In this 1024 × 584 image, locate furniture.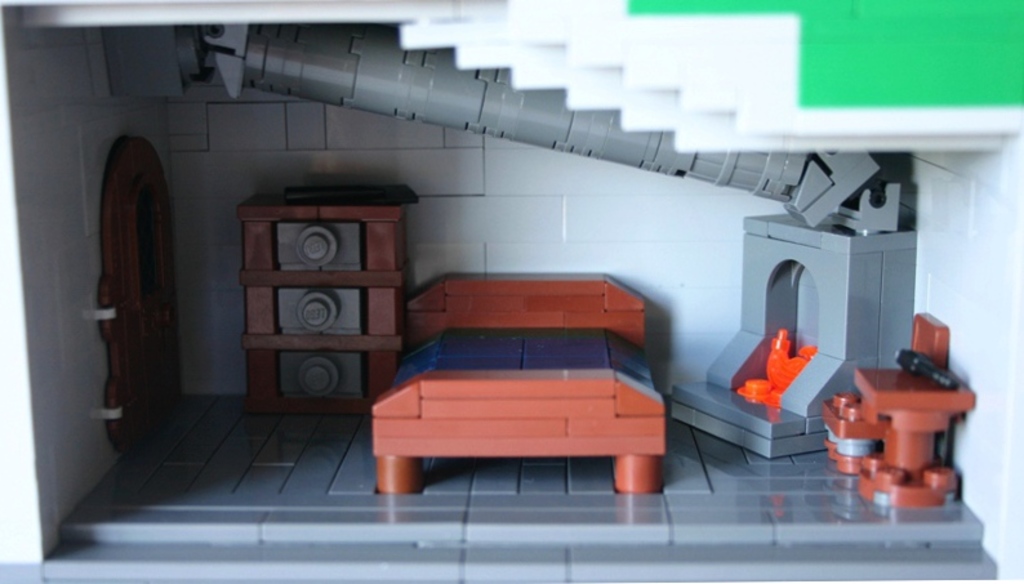
Bounding box: [x1=819, y1=391, x2=887, y2=477].
